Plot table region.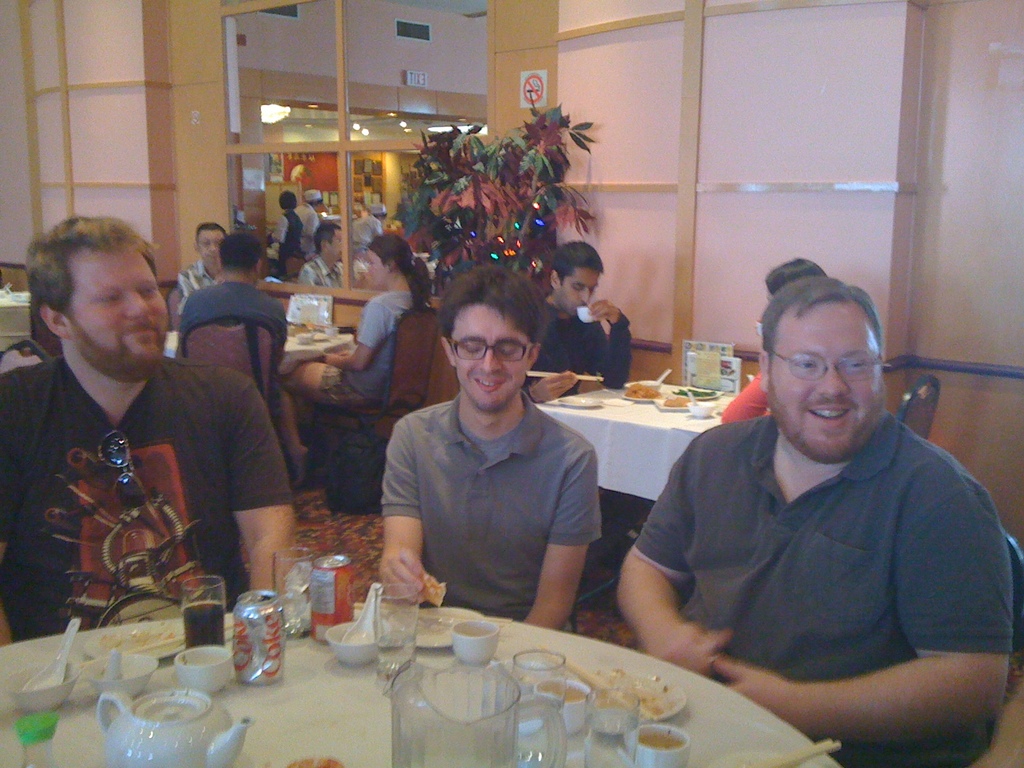
Plotted at box(0, 282, 35, 360).
